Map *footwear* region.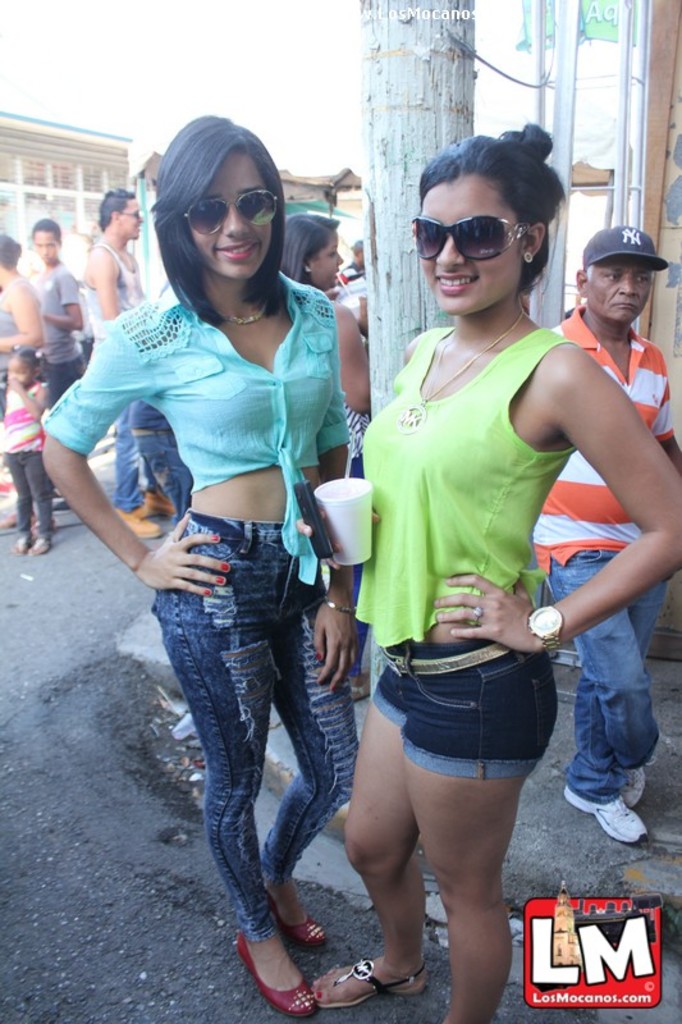
Mapped to select_region(238, 925, 328, 1012).
